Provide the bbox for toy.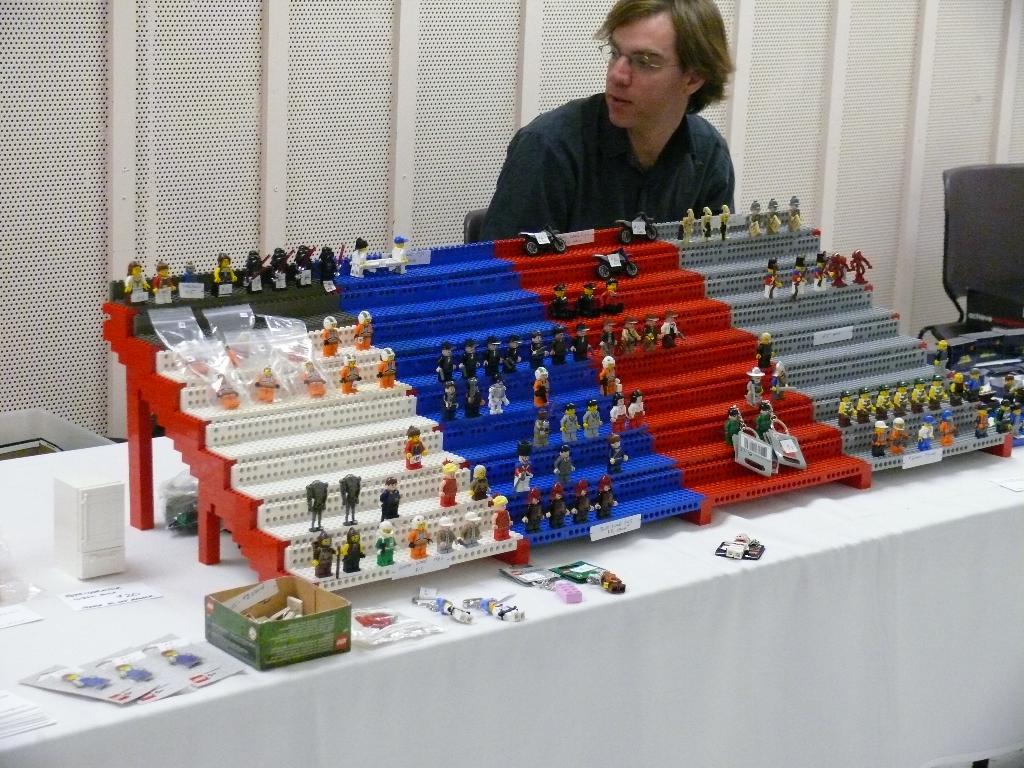
(218, 374, 235, 406).
